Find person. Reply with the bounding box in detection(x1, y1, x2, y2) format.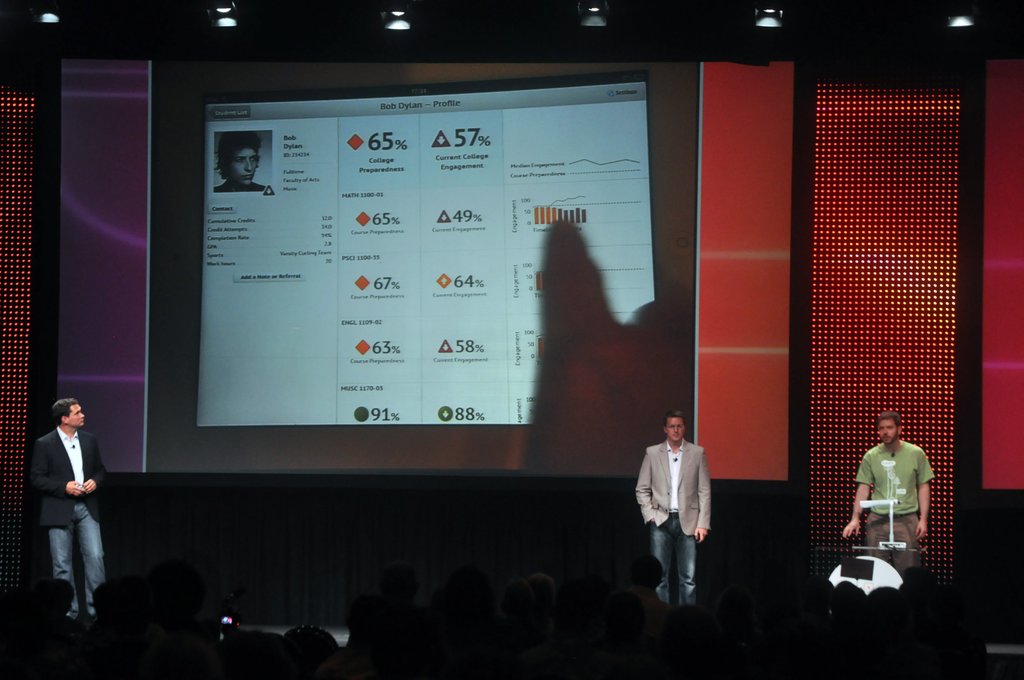
detection(211, 129, 269, 193).
